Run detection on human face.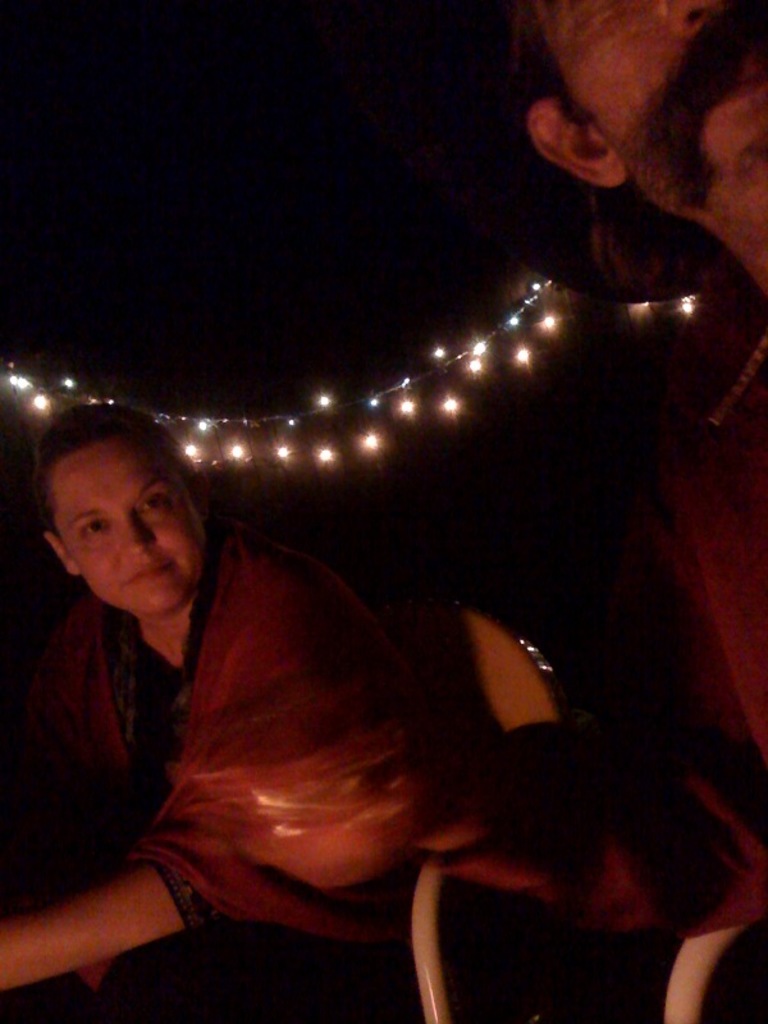
Result: [x1=60, y1=428, x2=200, y2=616].
